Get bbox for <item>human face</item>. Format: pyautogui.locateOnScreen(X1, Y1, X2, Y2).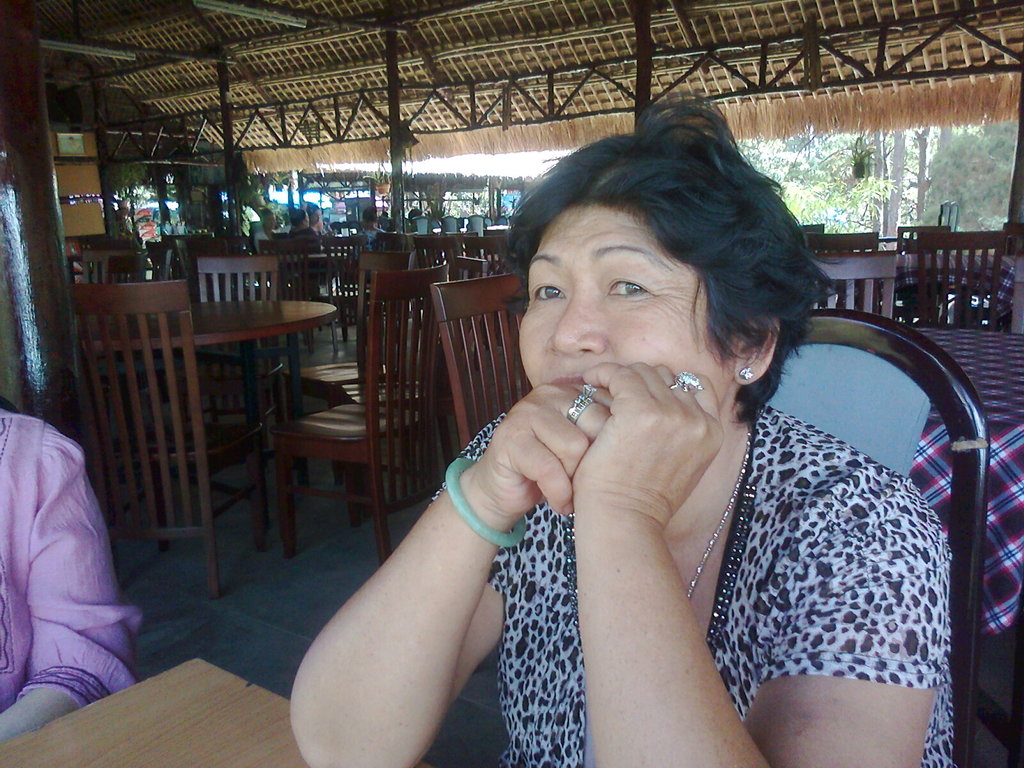
pyautogui.locateOnScreen(516, 202, 734, 411).
